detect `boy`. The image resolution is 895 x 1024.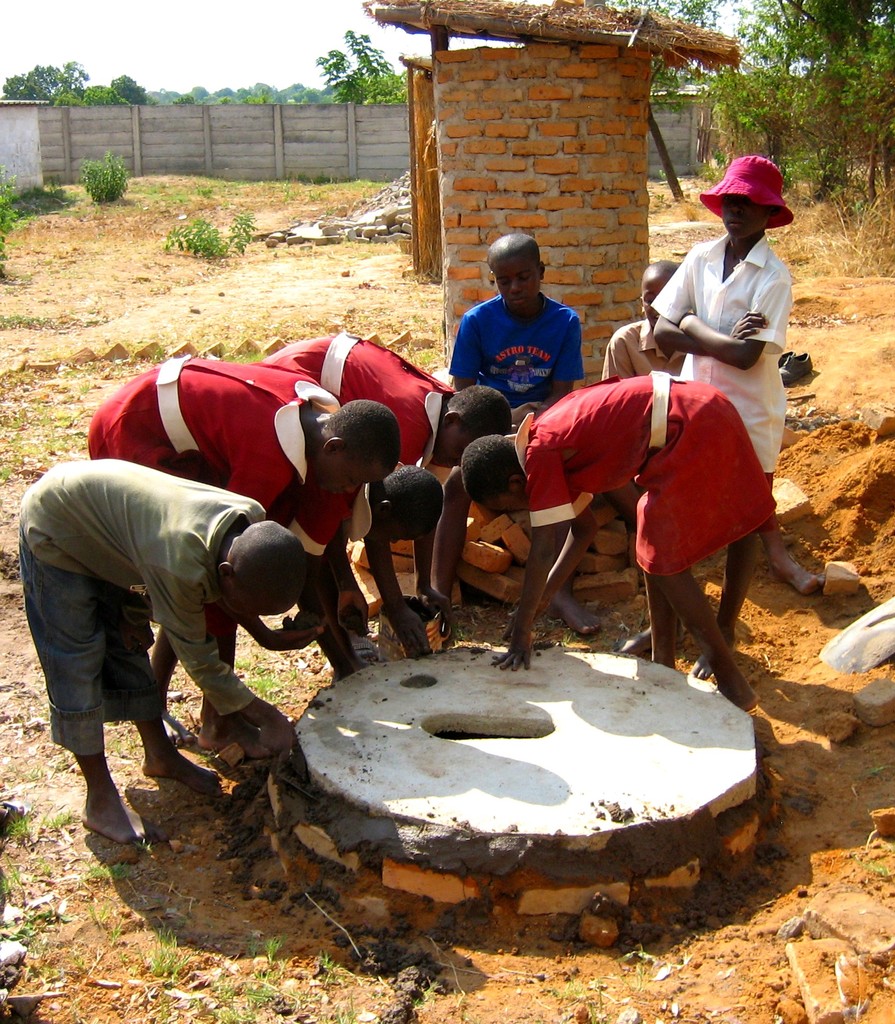
BBox(17, 456, 304, 843).
